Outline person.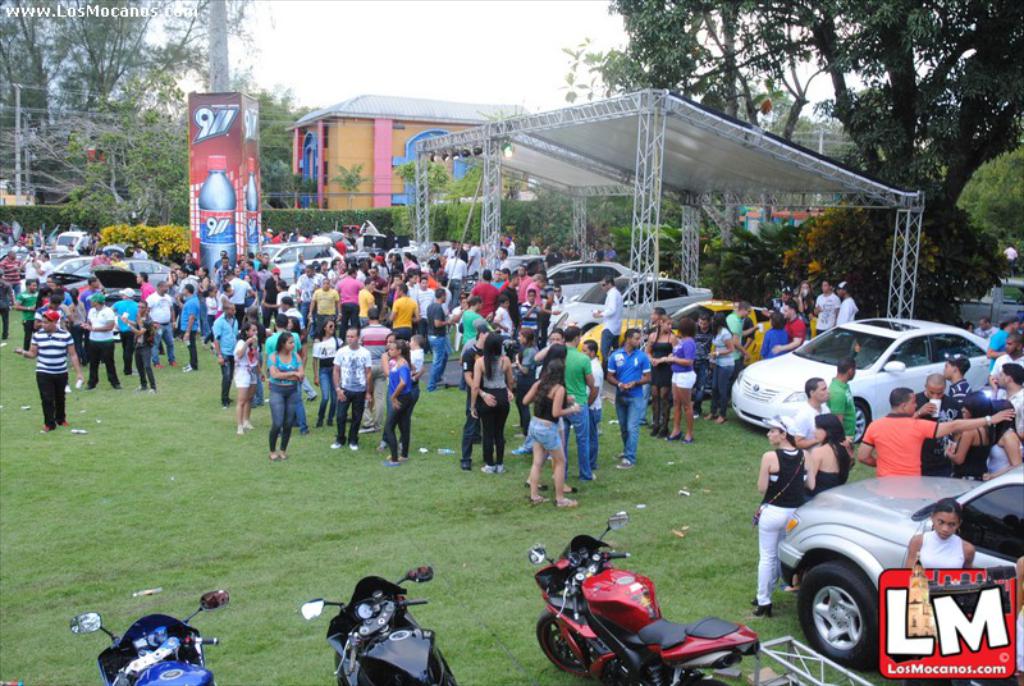
Outline: detection(824, 349, 859, 442).
